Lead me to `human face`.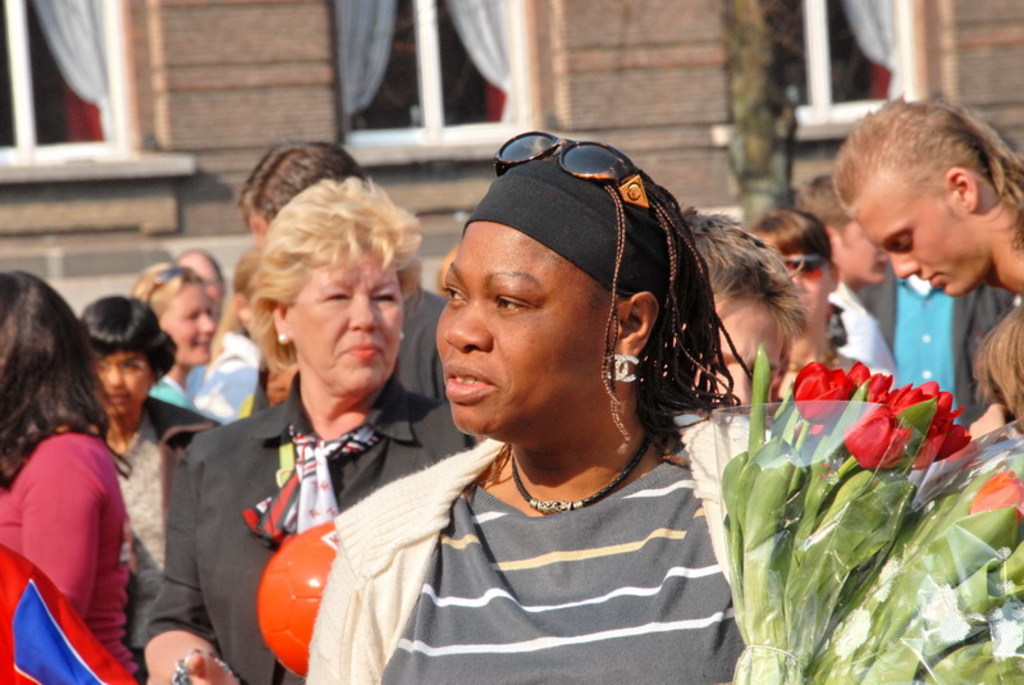
Lead to <region>841, 218, 887, 287</region>.
